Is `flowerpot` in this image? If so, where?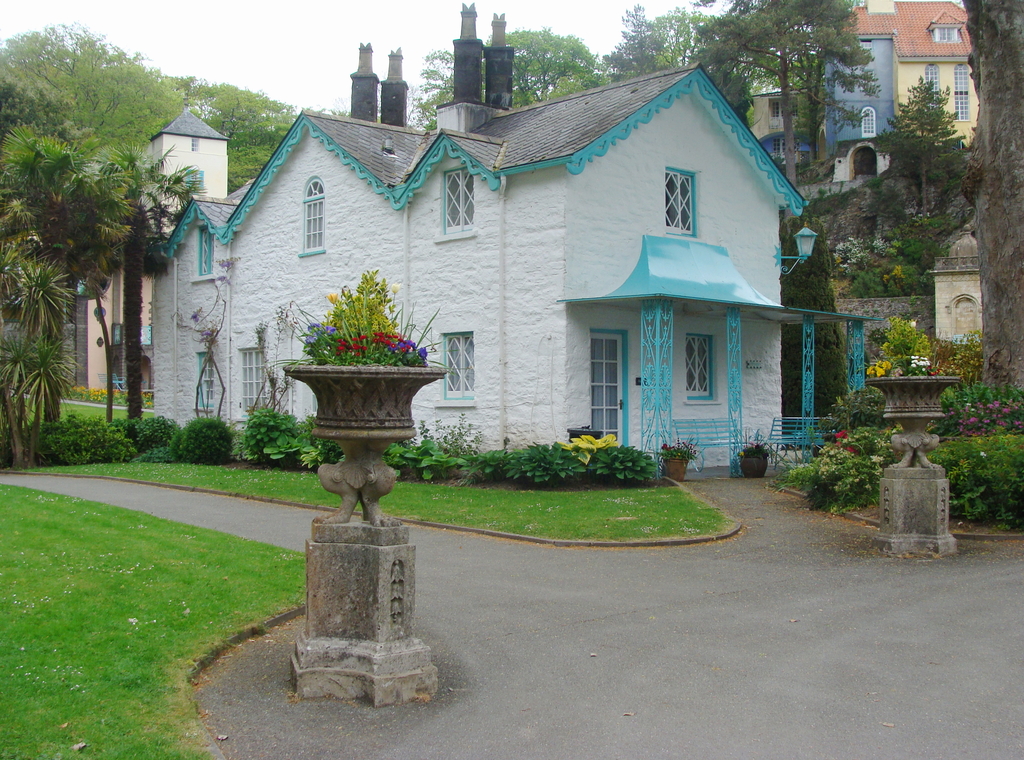
Yes, at <box>824,432,838,445</box>.
